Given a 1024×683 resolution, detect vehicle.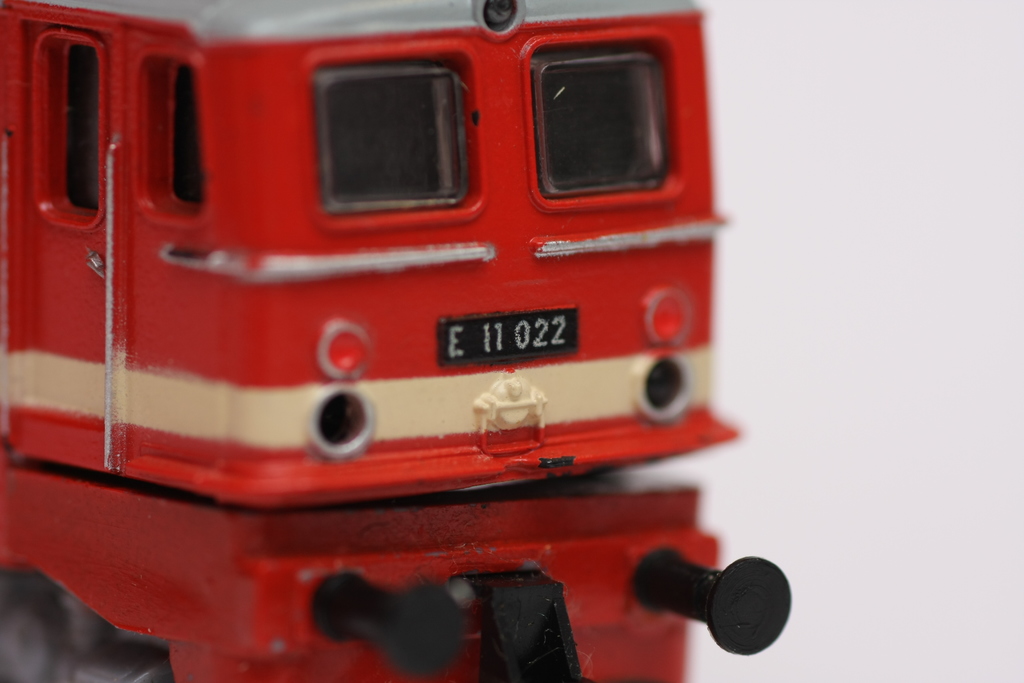
locate(0, 0, 792, 682).
